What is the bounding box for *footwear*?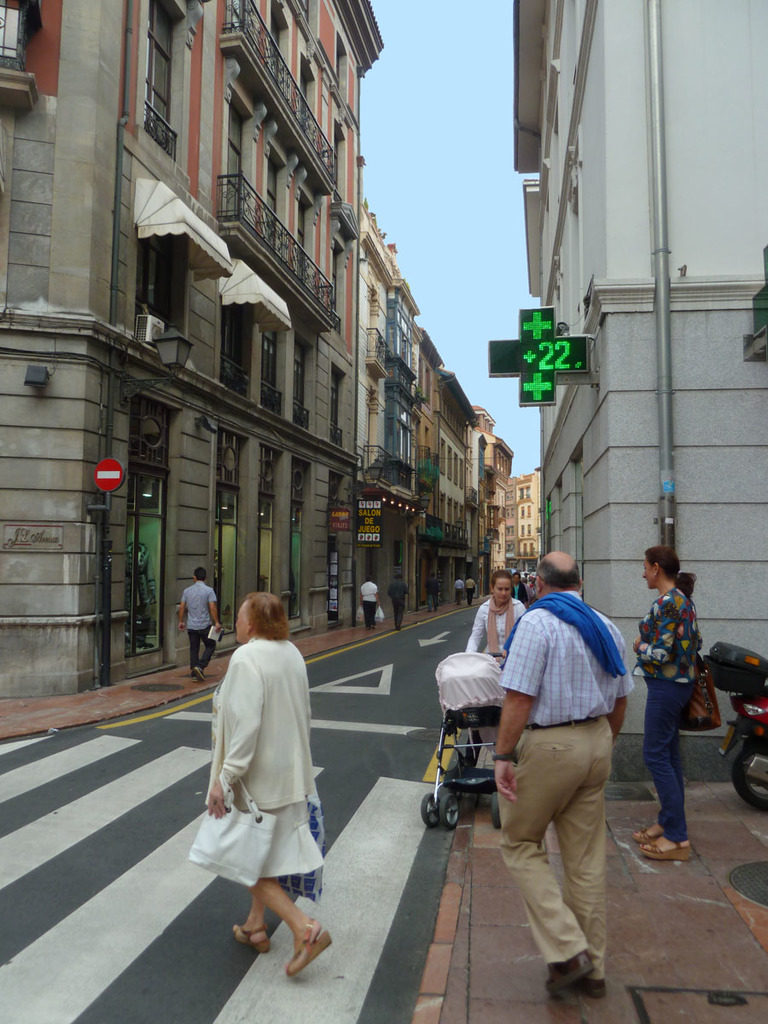
(240,901,330,980).
